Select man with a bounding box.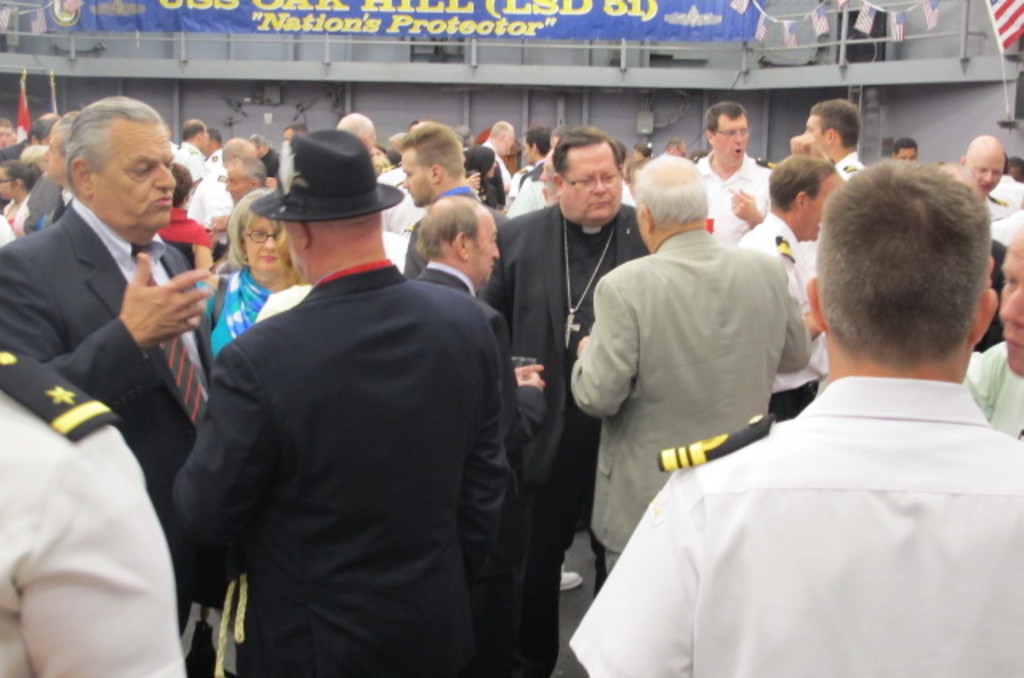
pyautogui.locateOnScreen(136, 107, 547, 667).
